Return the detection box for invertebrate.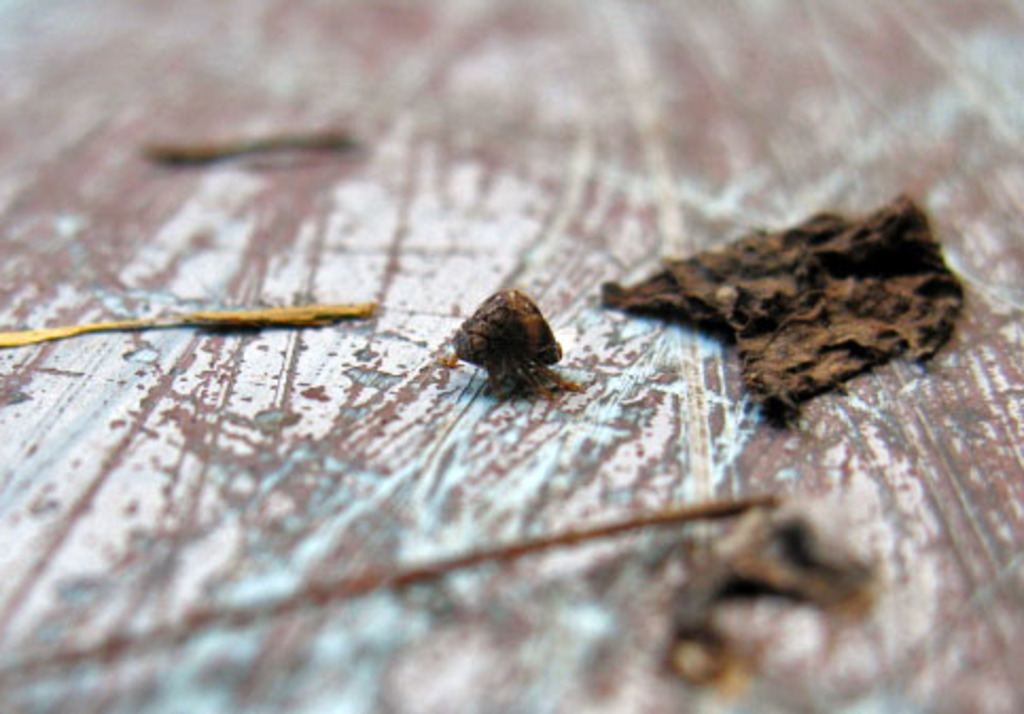
[x1=441, y1=284, x2=589, y2=405].
